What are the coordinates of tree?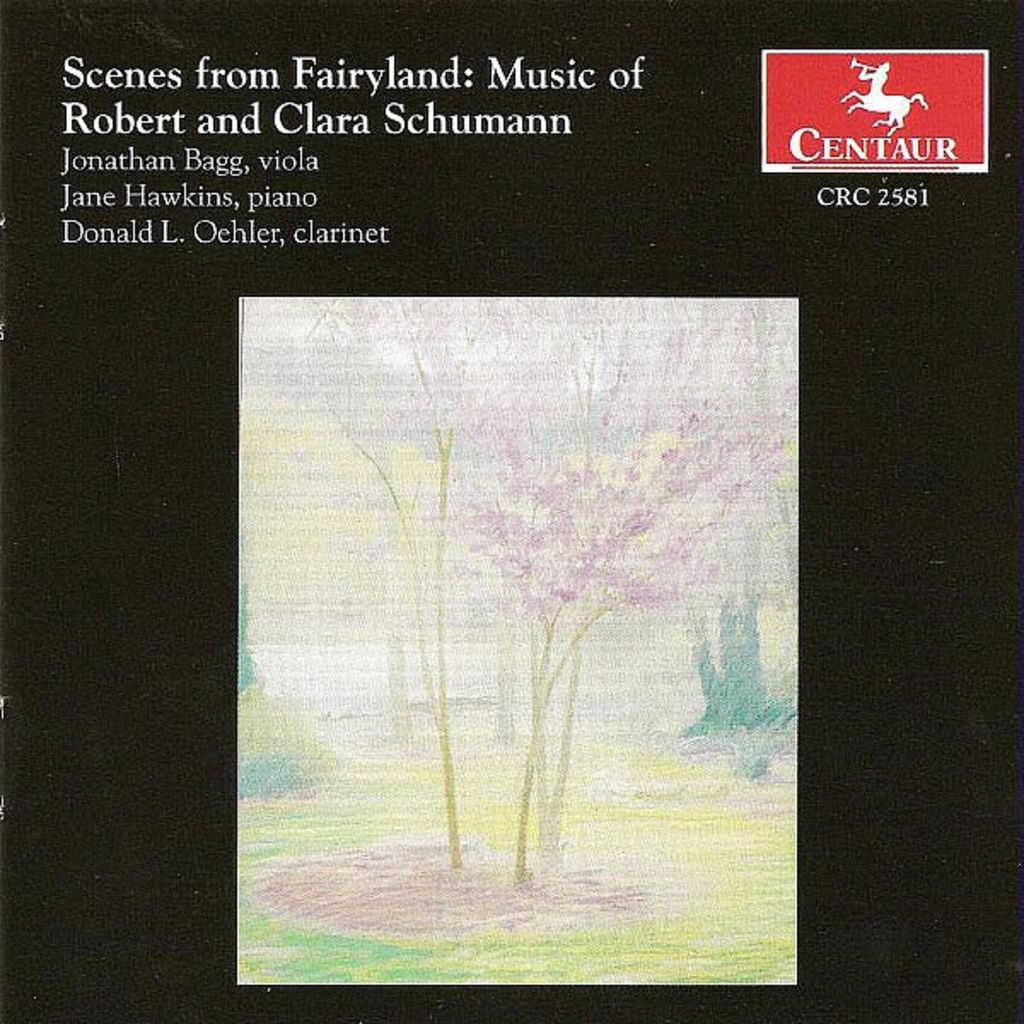
region(742, 302, 787, 594).
